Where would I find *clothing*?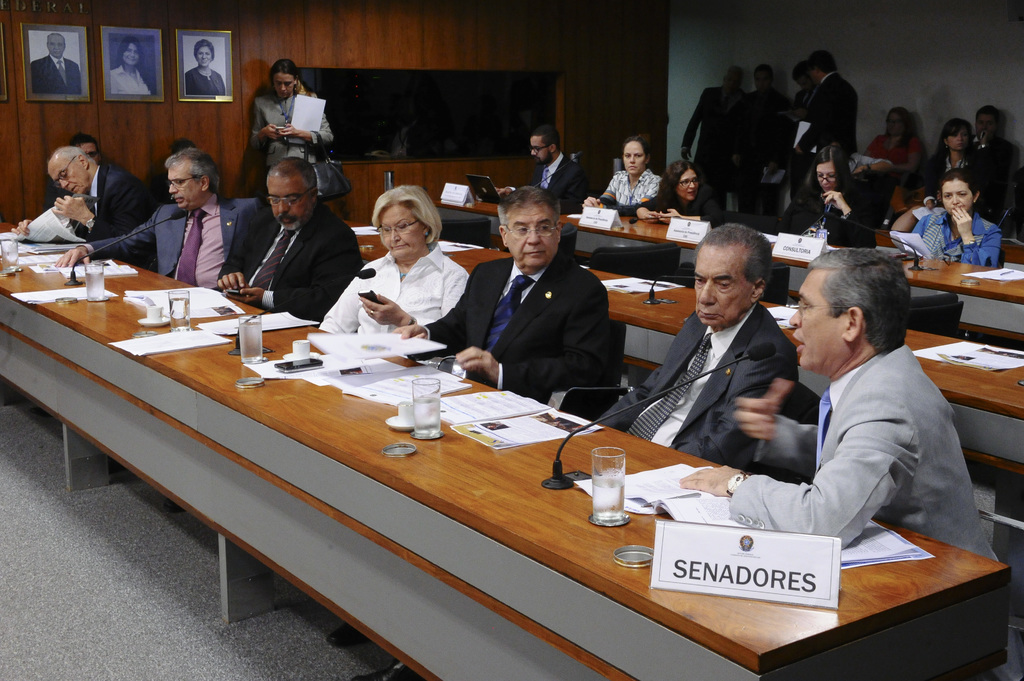
At <region>45, 161, 116, 212</region>.
